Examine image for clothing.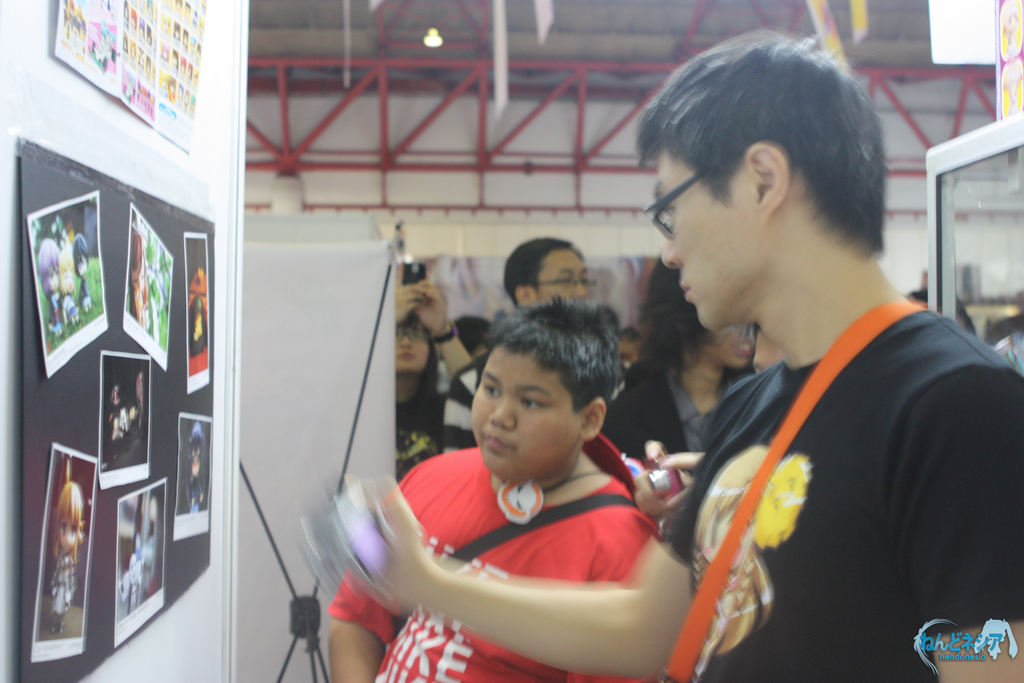
Examination result: (x1=52, y1=288, x2=58, y2=331).
